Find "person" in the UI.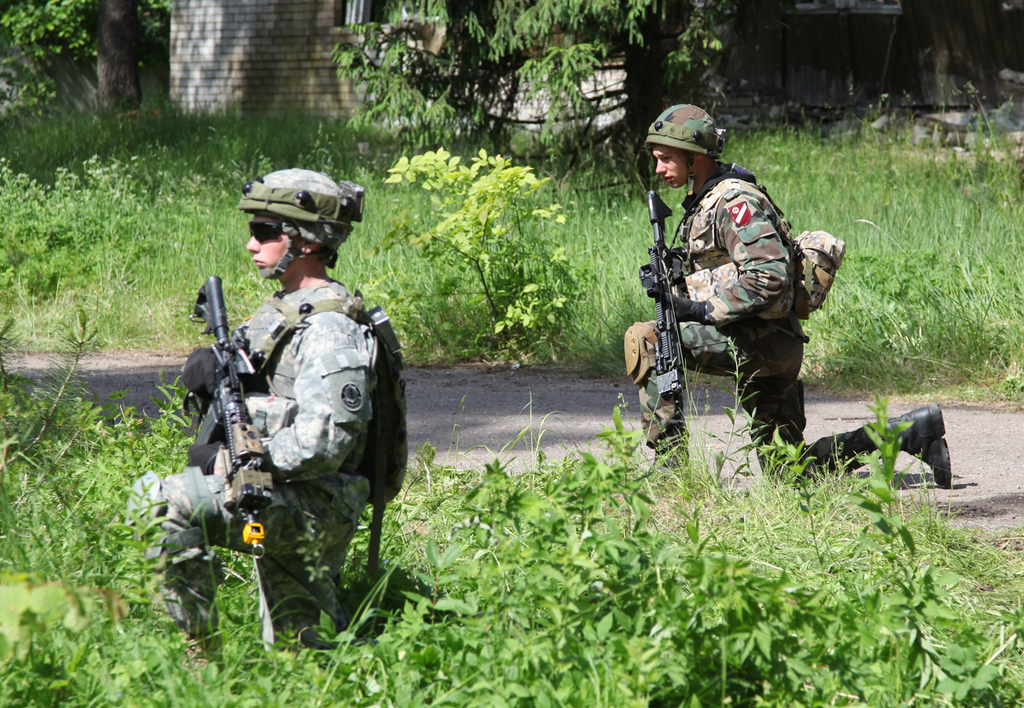
UI element at {"left": 130, "top": 160, "right": 404, "bottom": 648}.
